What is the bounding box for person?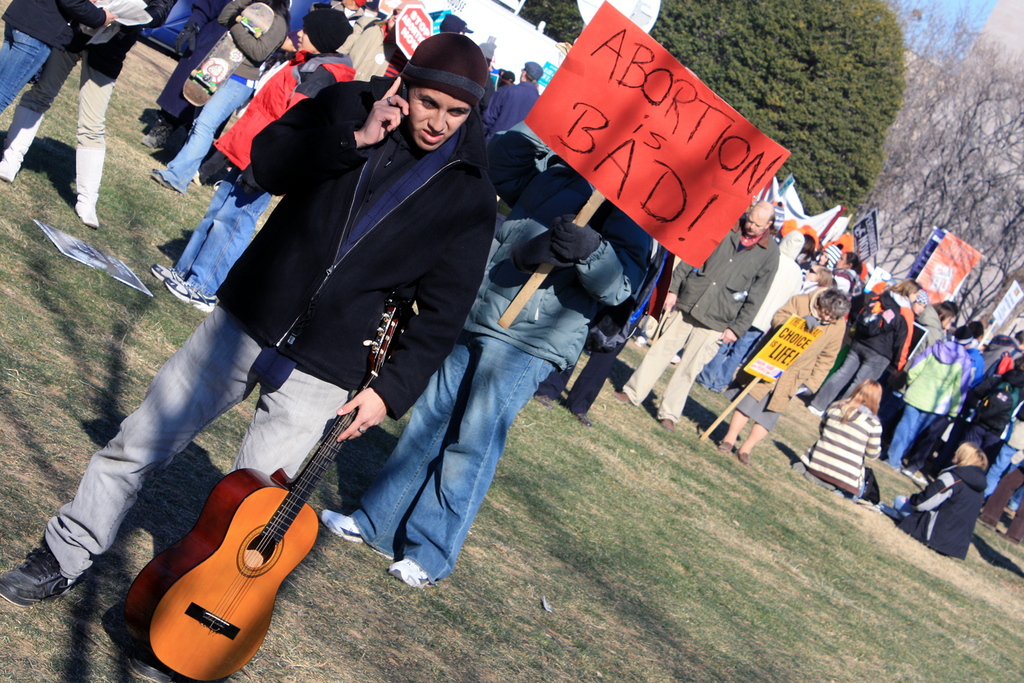
detection(885, 445, 991, 562).
